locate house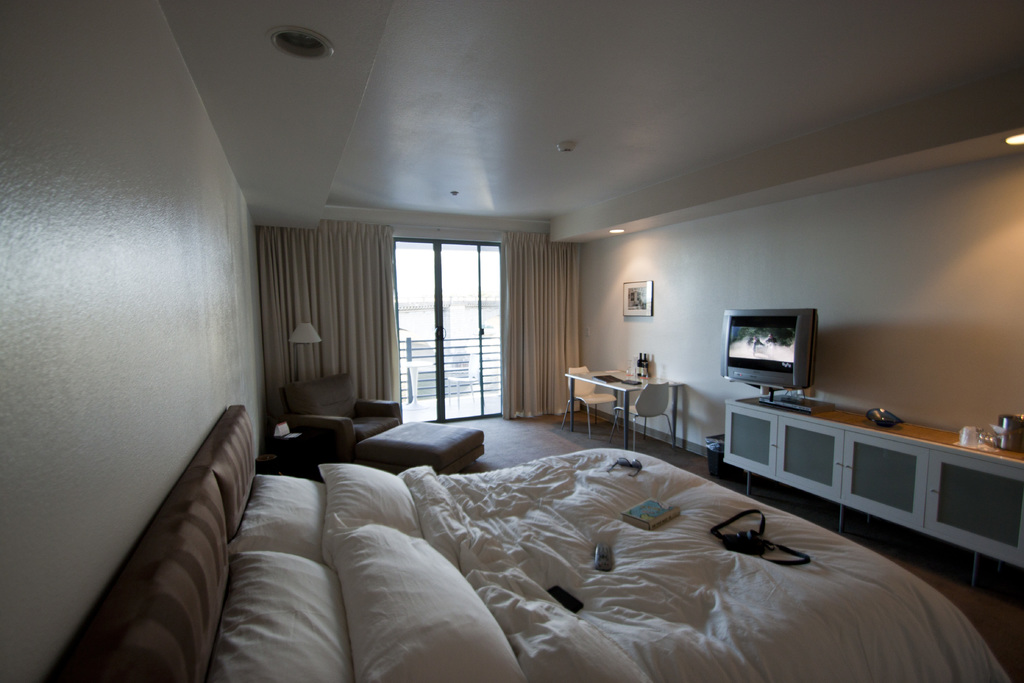
box=[17, 32, 1023, 616]
